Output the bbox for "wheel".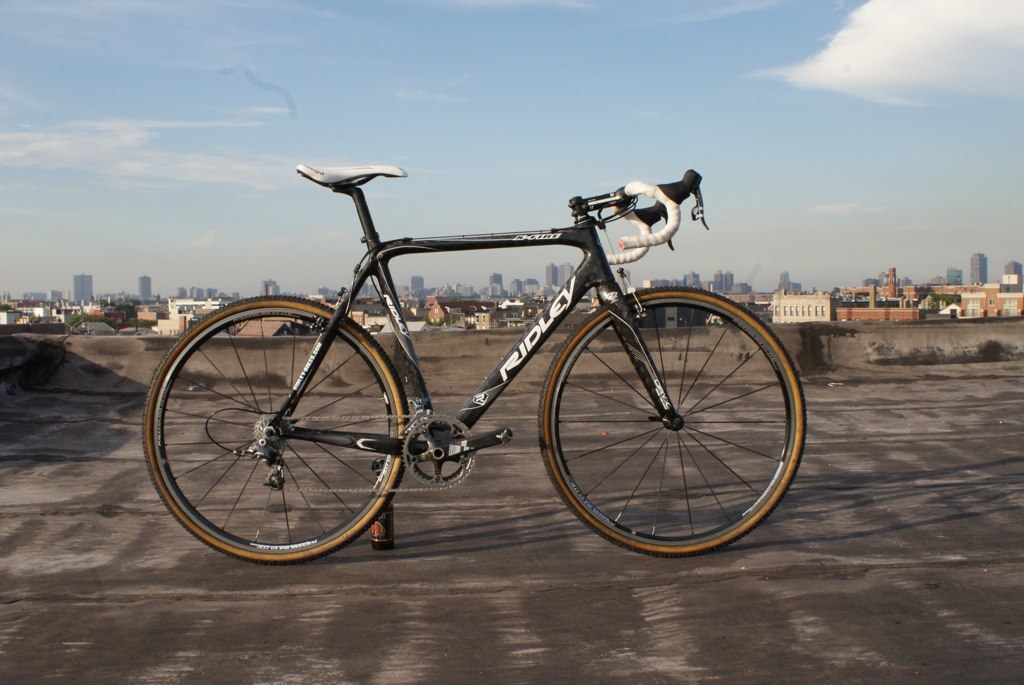
530, 283, 804, 555.
